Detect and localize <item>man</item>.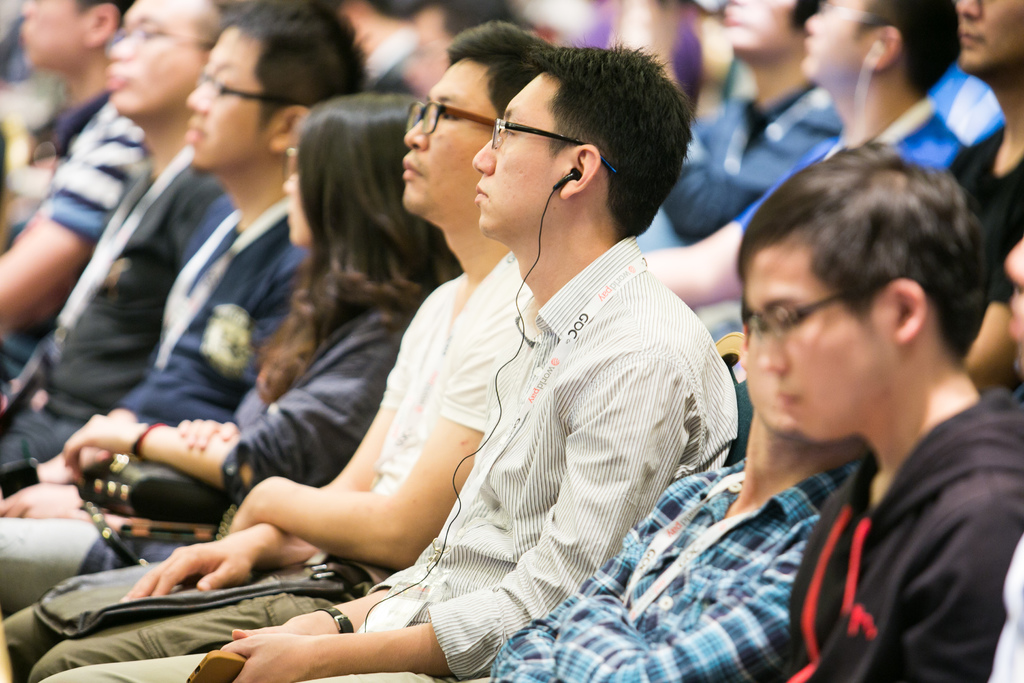
Localized at (0, 0, 252, 481).
